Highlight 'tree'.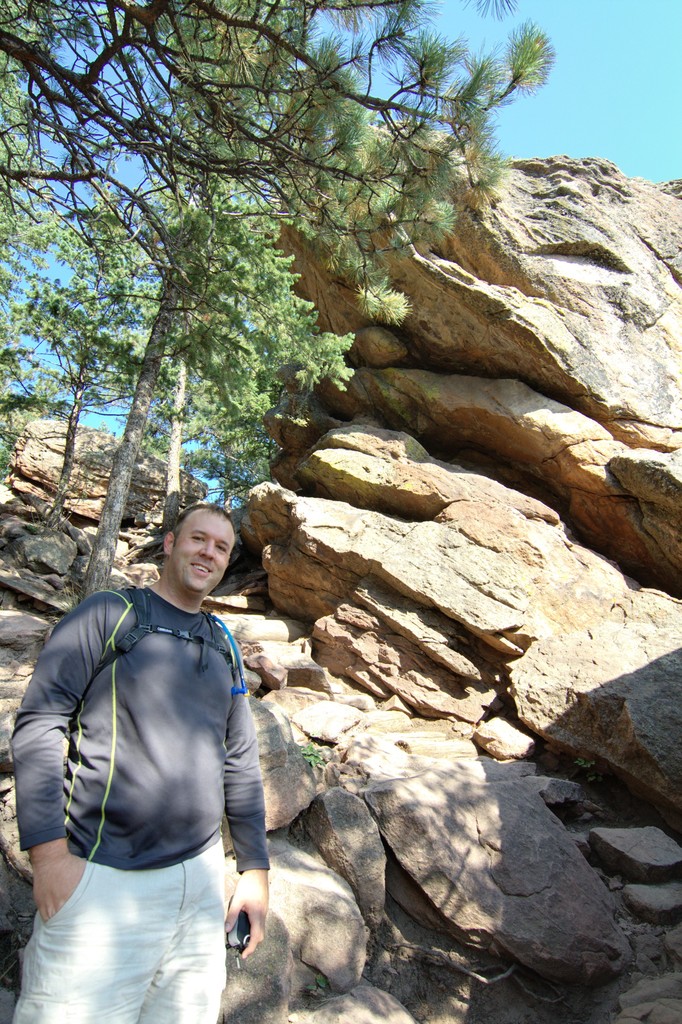
Highlighted region: {"x1": 169, "y1": 349, "x2": 191, "y2": 527}.
